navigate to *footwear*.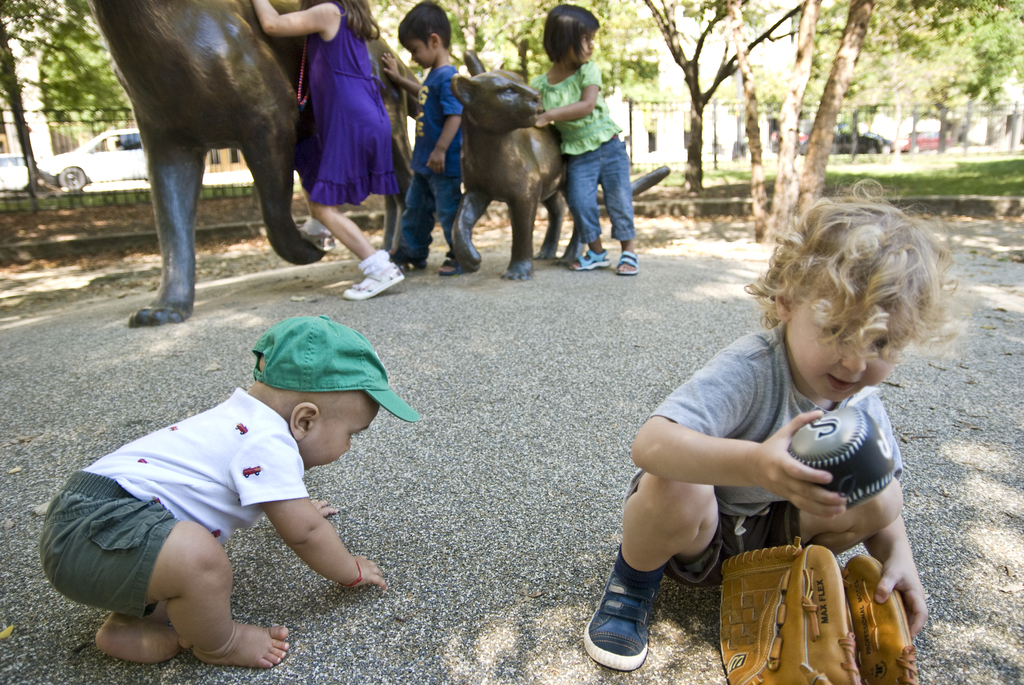
Navigation target: box=[588, 572, 675, 670].
